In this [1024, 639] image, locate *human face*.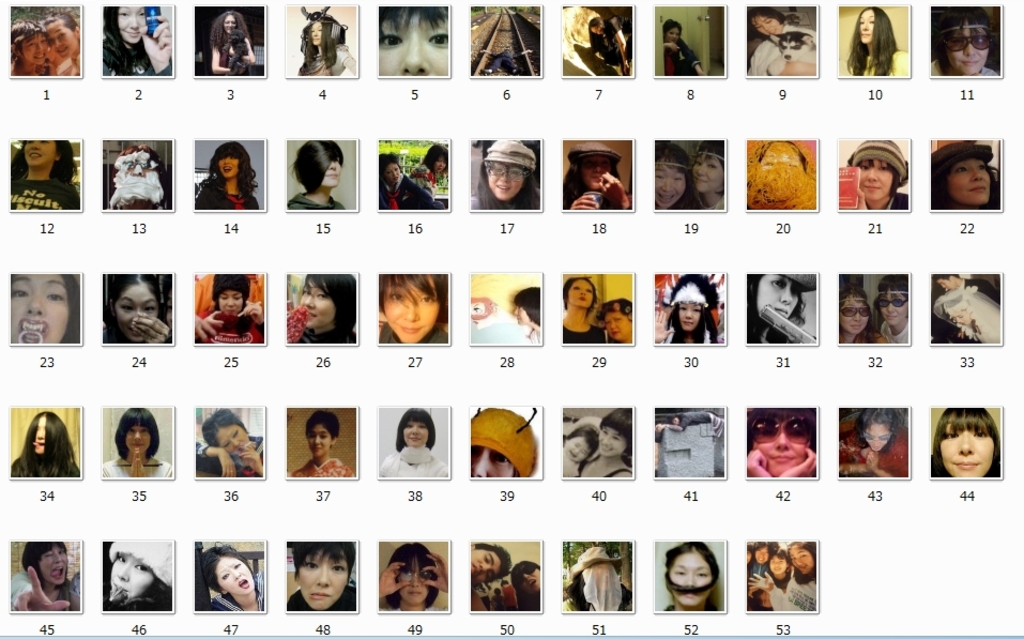
Bounding box: [left=865, top=423, right=887, bottom=447].
